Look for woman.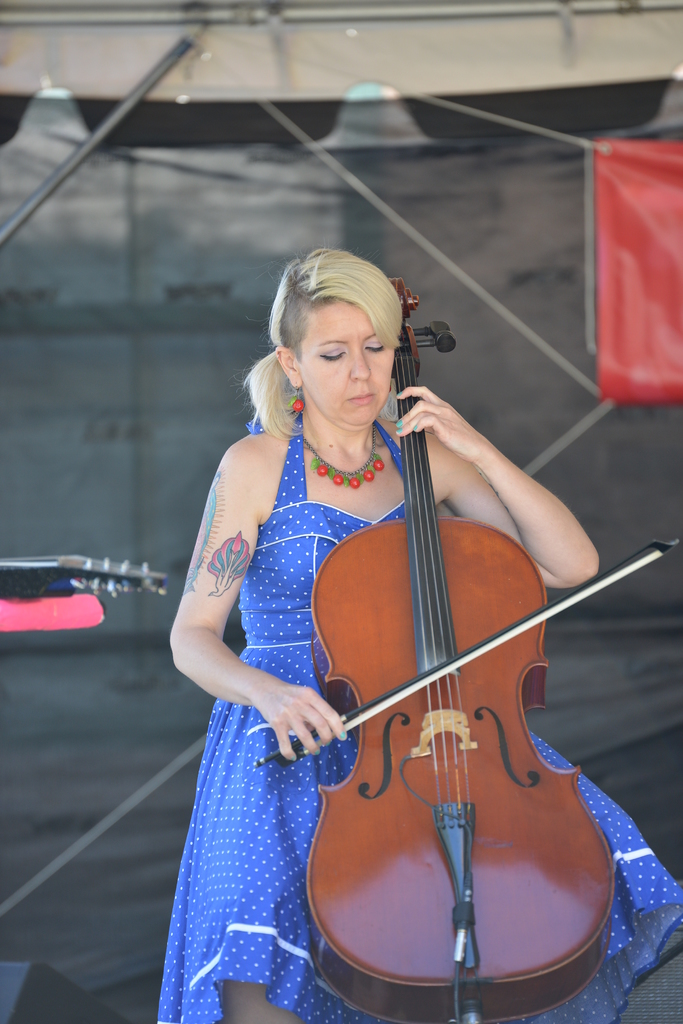
Found: <region>166, 238, 682, 1023</region>.
